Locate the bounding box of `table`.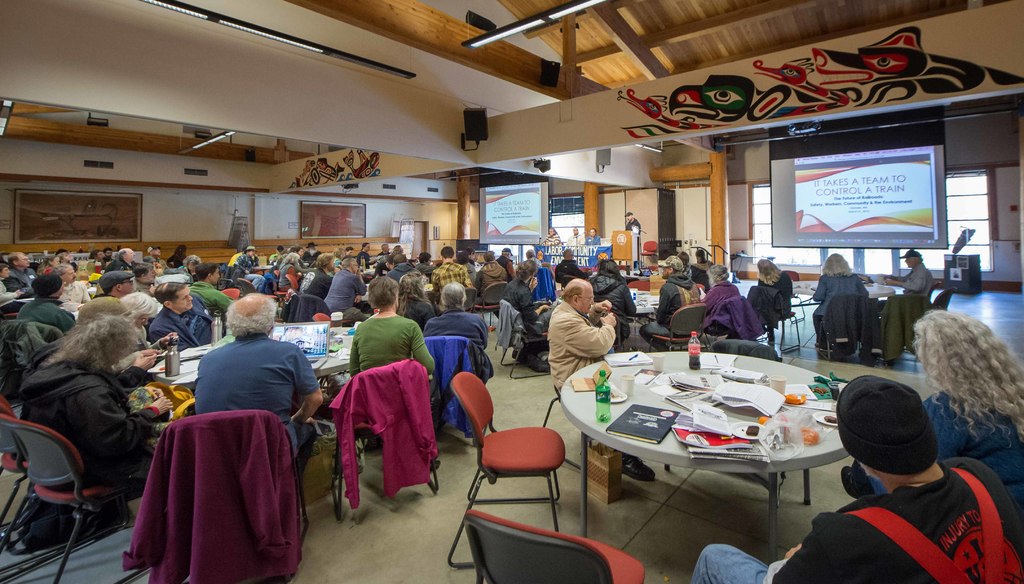
Bounding box: pyautogui.locateOnScreen(147, 323, 356, 384).
